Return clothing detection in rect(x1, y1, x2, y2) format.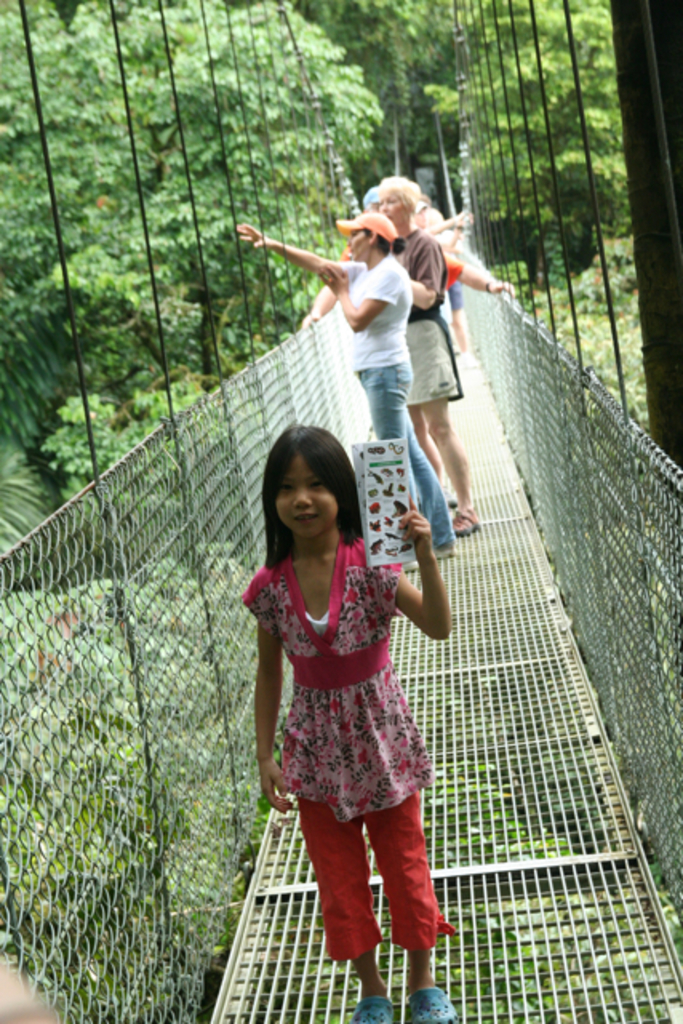
rect(413, 238, 456, 405).
